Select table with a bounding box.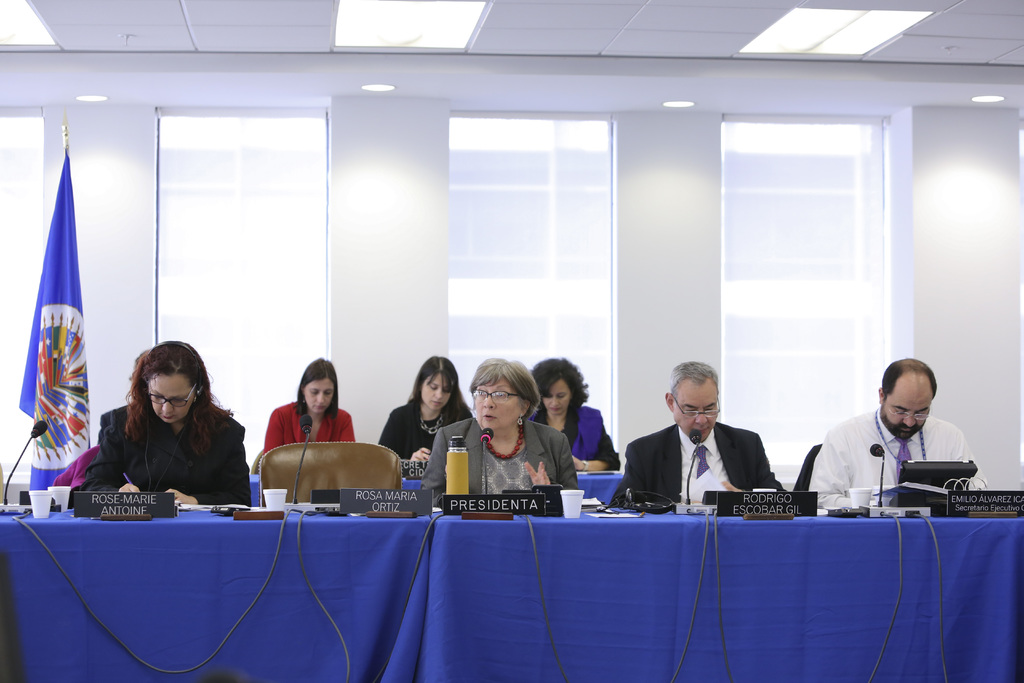
0 506 1023 682.
